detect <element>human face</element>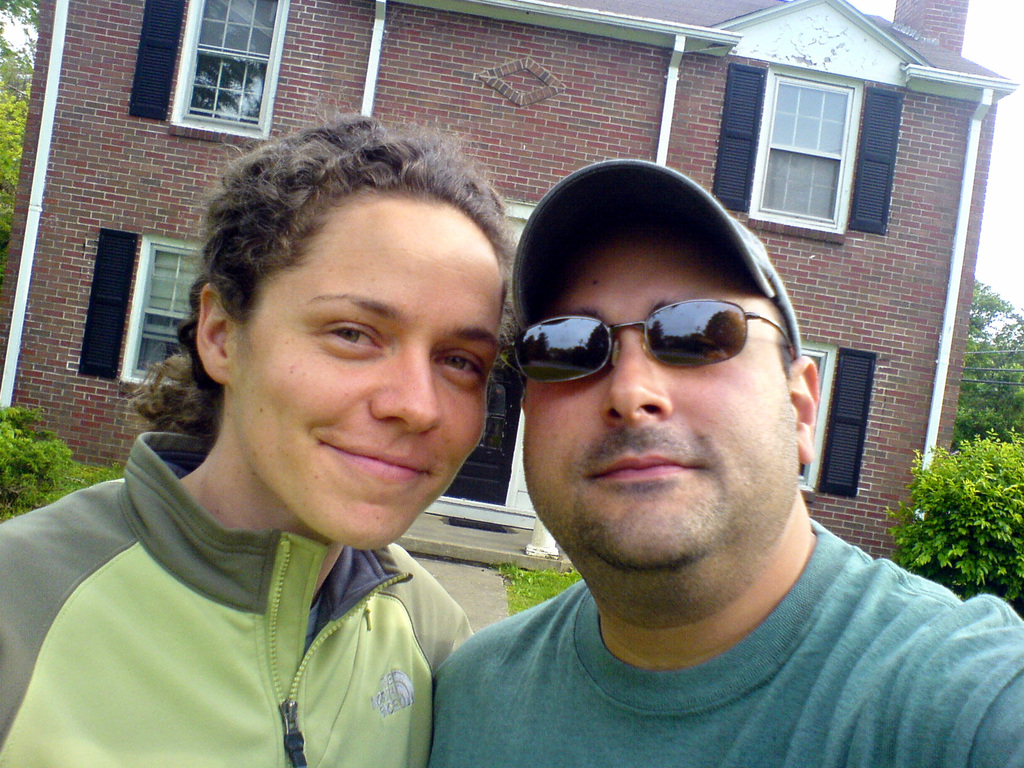
region(231, 192, 508, 558)
